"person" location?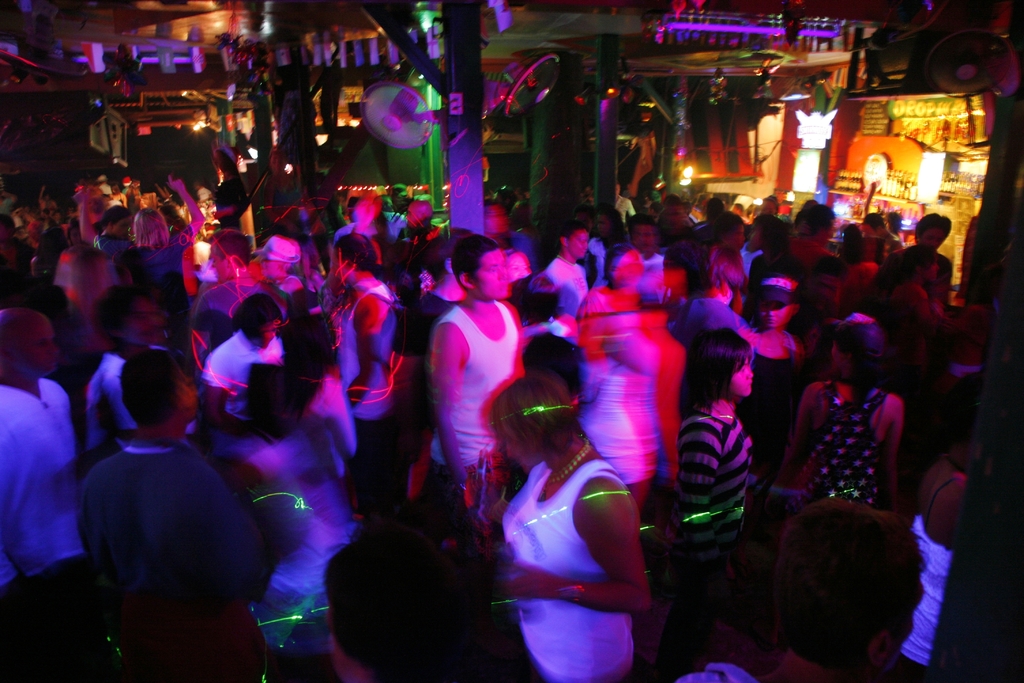
<region>316, 222, 429, 420</region>
